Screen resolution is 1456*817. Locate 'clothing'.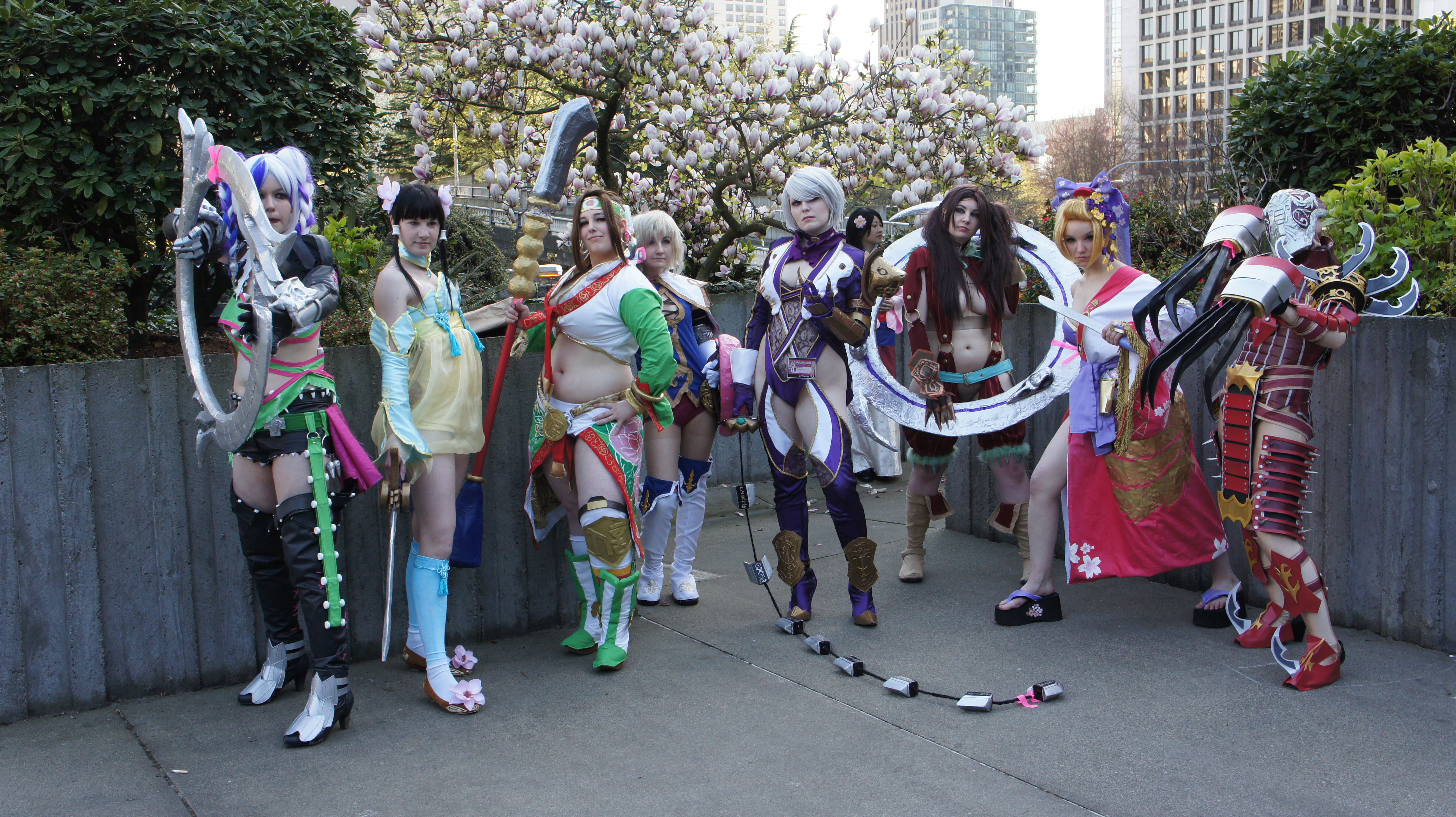
[x1=339, y1=79, x2=371, y2=137].
